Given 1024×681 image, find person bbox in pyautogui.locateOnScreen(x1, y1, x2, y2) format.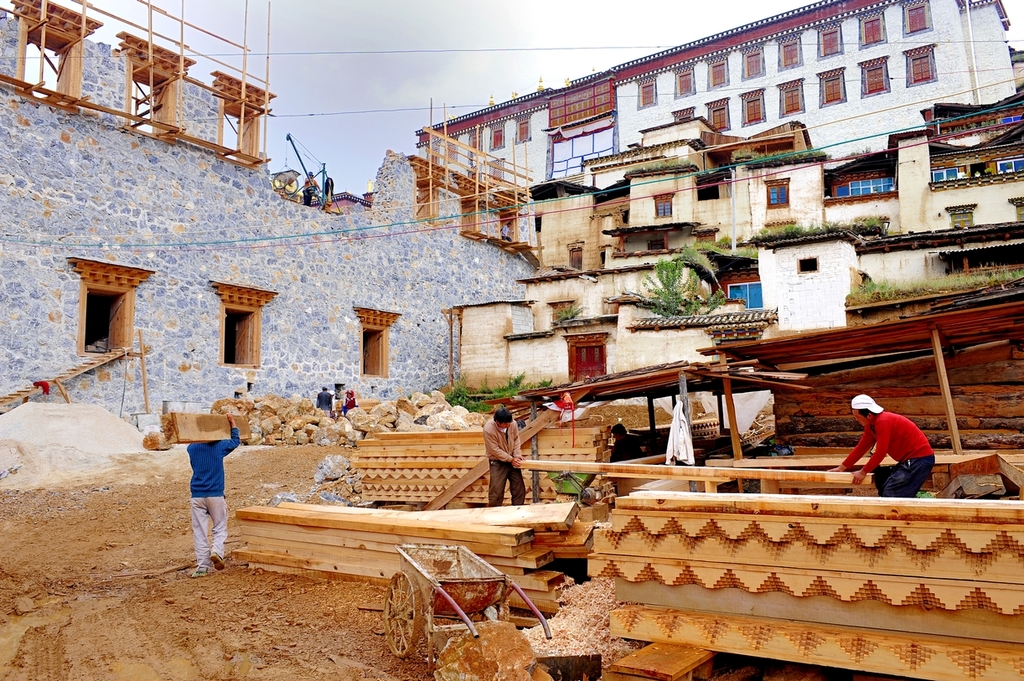
pyautogui.locateOnScreen(611, 422, 643, 462).
